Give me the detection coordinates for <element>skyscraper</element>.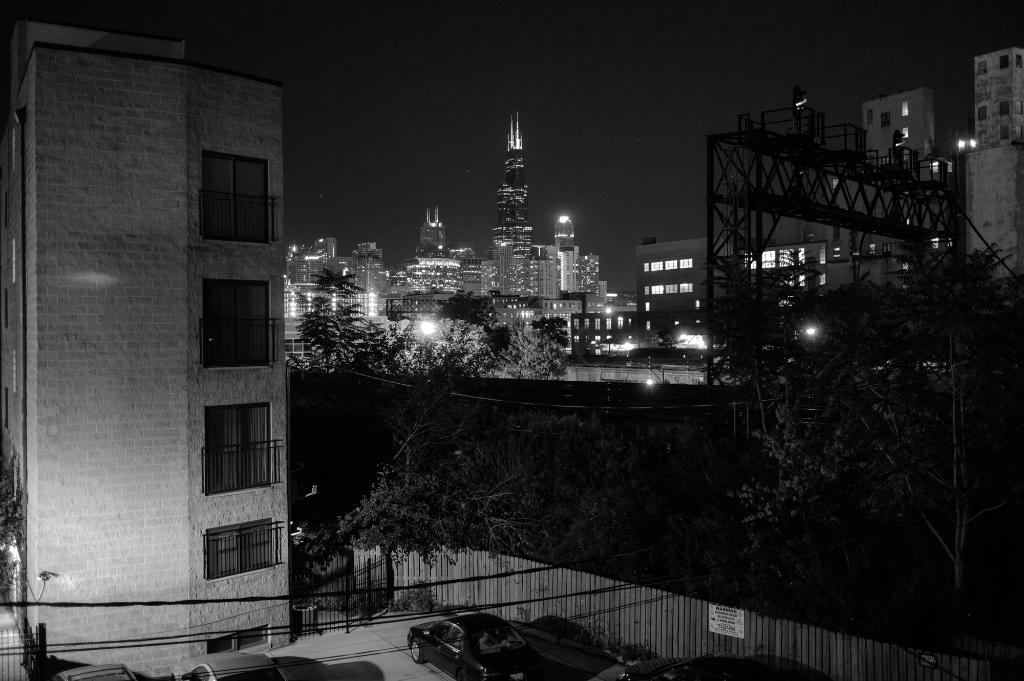
(862, 84, 934, 170).
